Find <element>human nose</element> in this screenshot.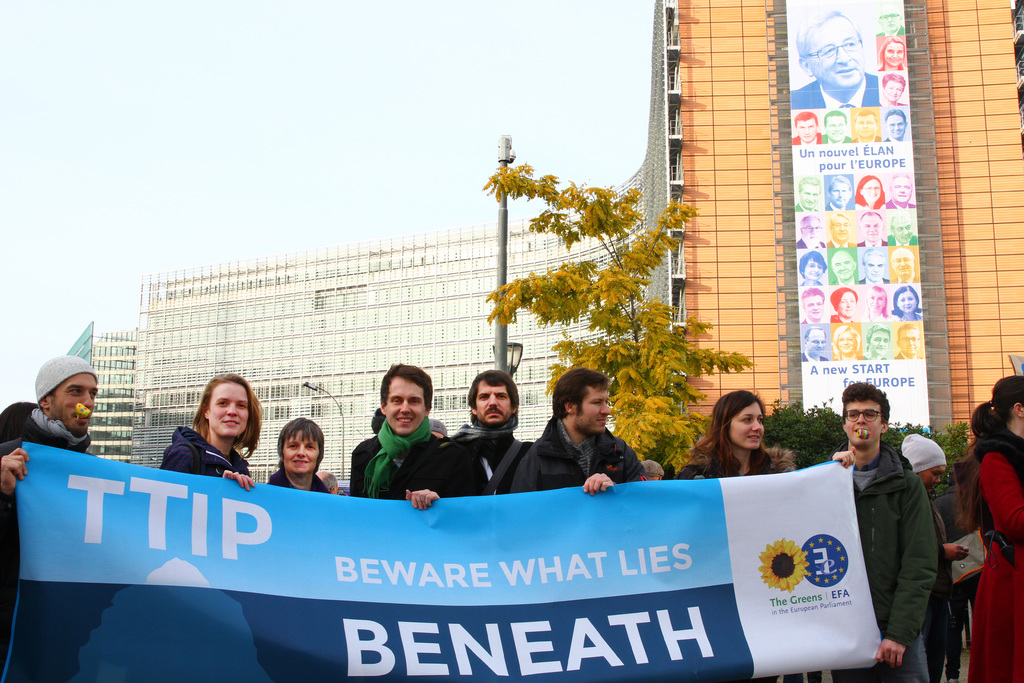
The bounding box for <element>human nose</element> is detection(845, 300, 851, 309).
